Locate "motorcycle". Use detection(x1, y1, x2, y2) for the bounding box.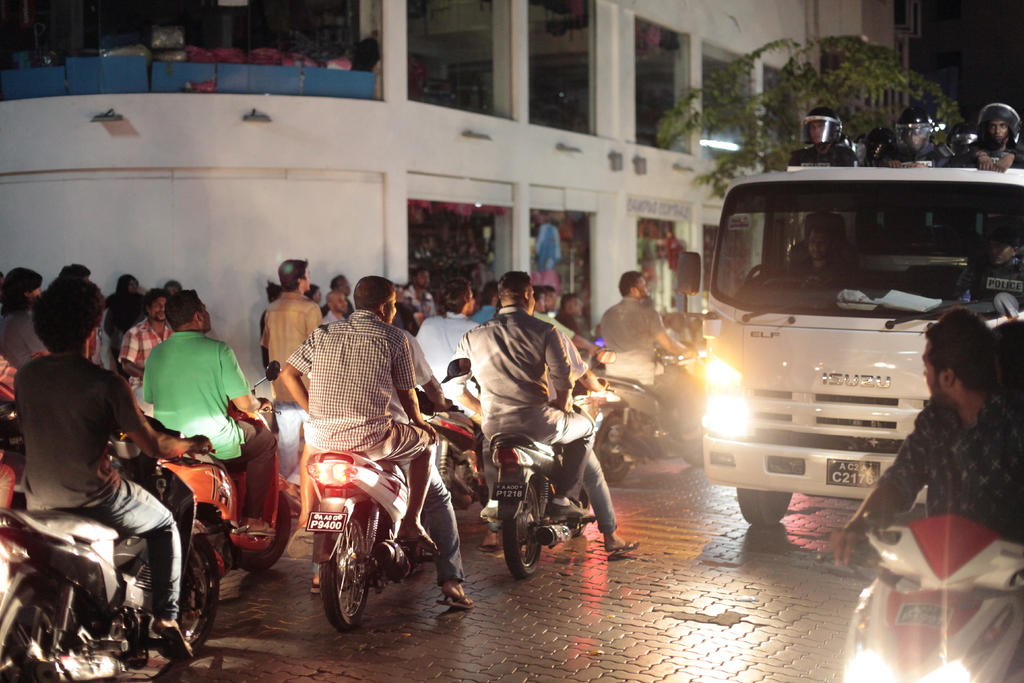
detection(0, 464, 232, 670).
